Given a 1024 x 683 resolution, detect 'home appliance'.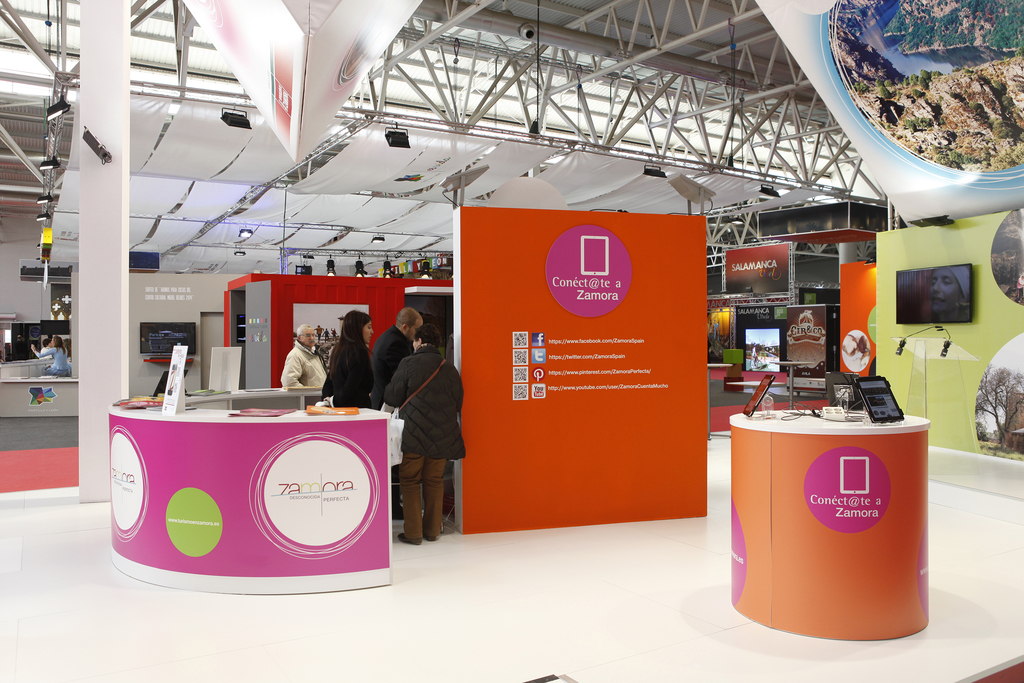
(895, 264, 973, 322).
